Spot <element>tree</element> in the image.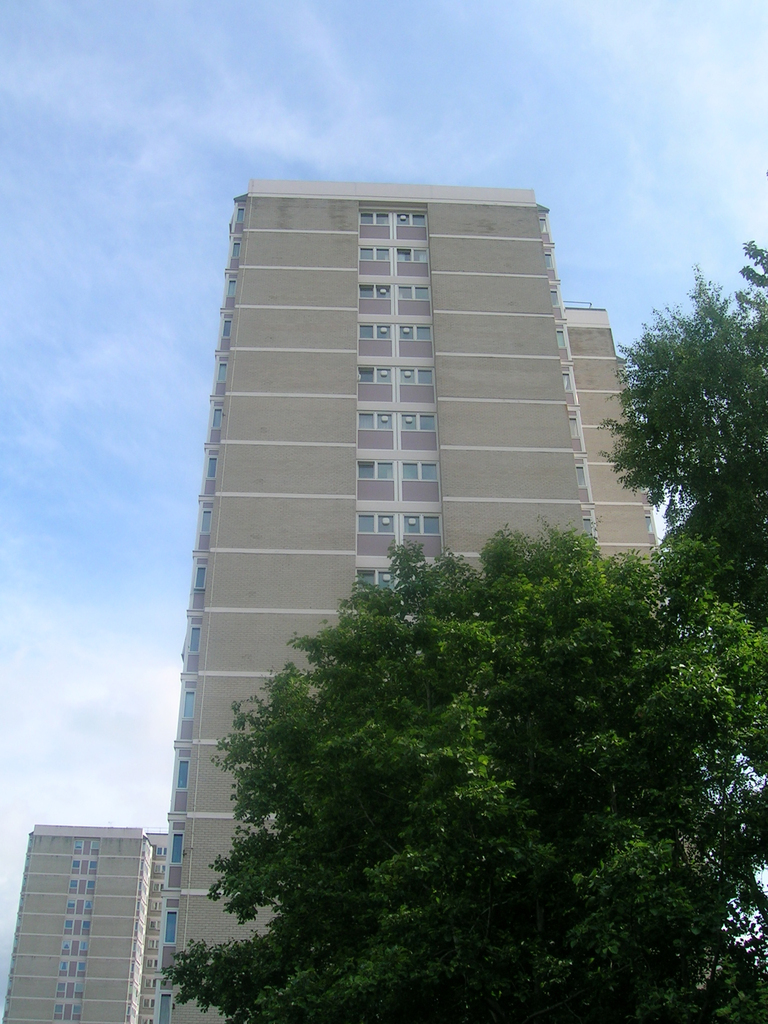
<element>tree</element> found at region(160, 521, 740, 982).
